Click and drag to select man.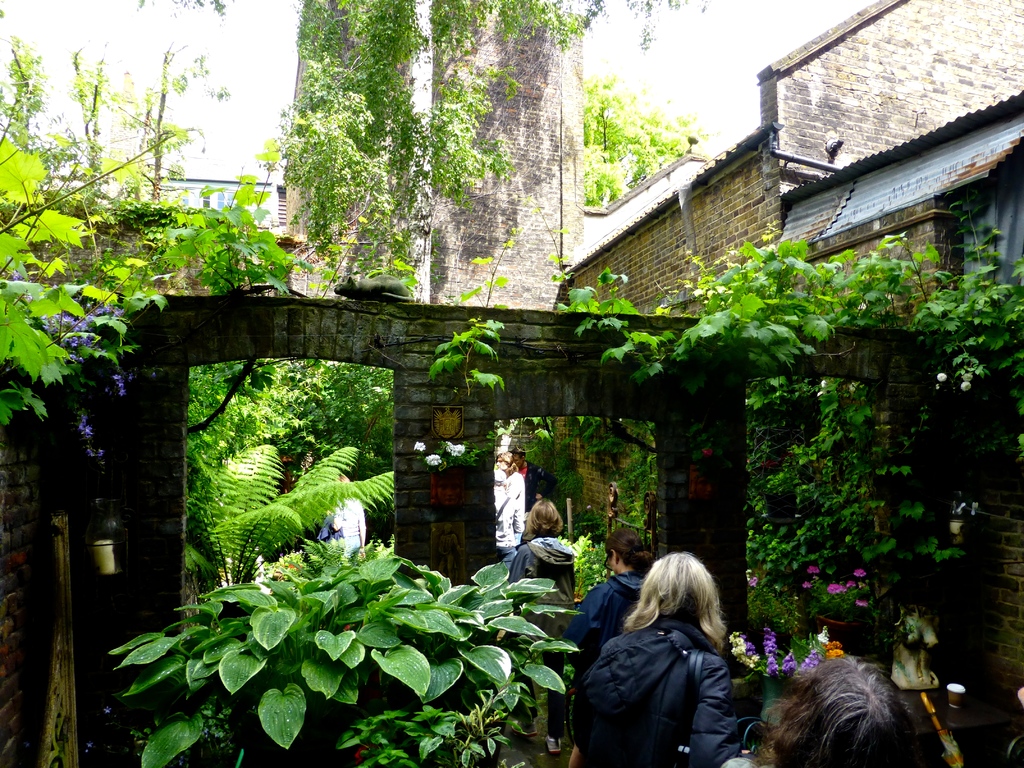
Selection: region(512, 446, 555, 541).
